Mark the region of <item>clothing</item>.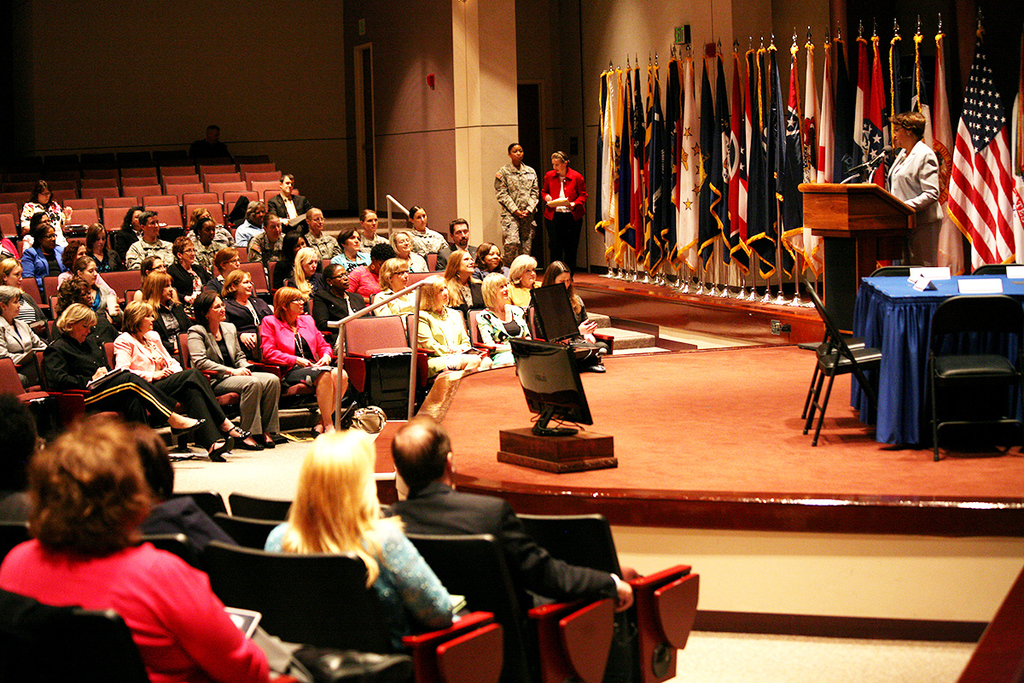
Region: (533,170,579,270).
